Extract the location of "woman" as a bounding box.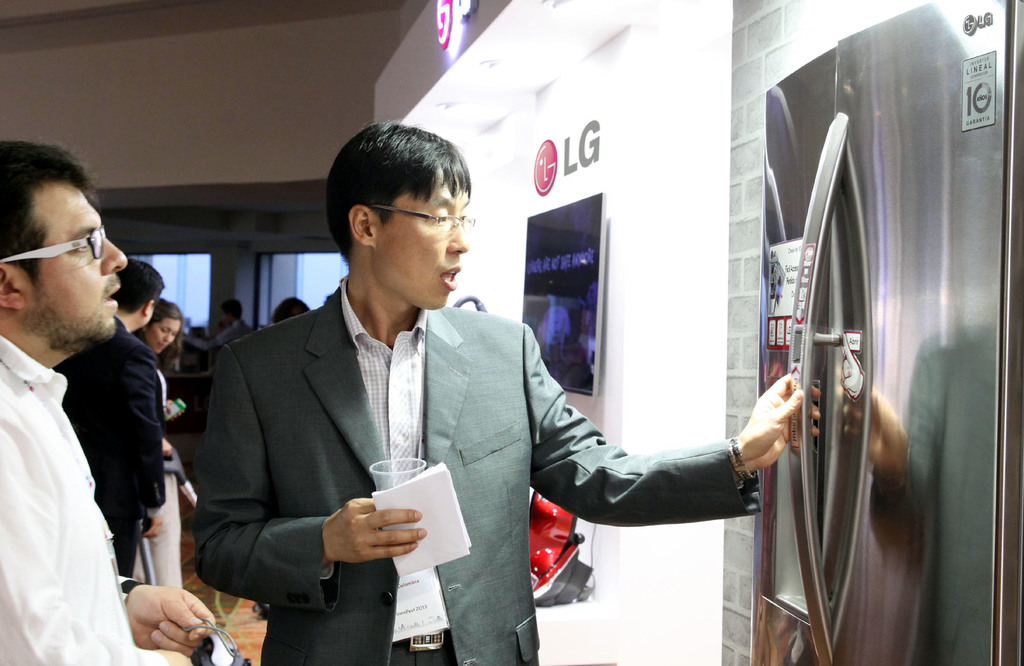
{"x1": 122, "y1": 288, "x2": 197, "y2": 592}.
